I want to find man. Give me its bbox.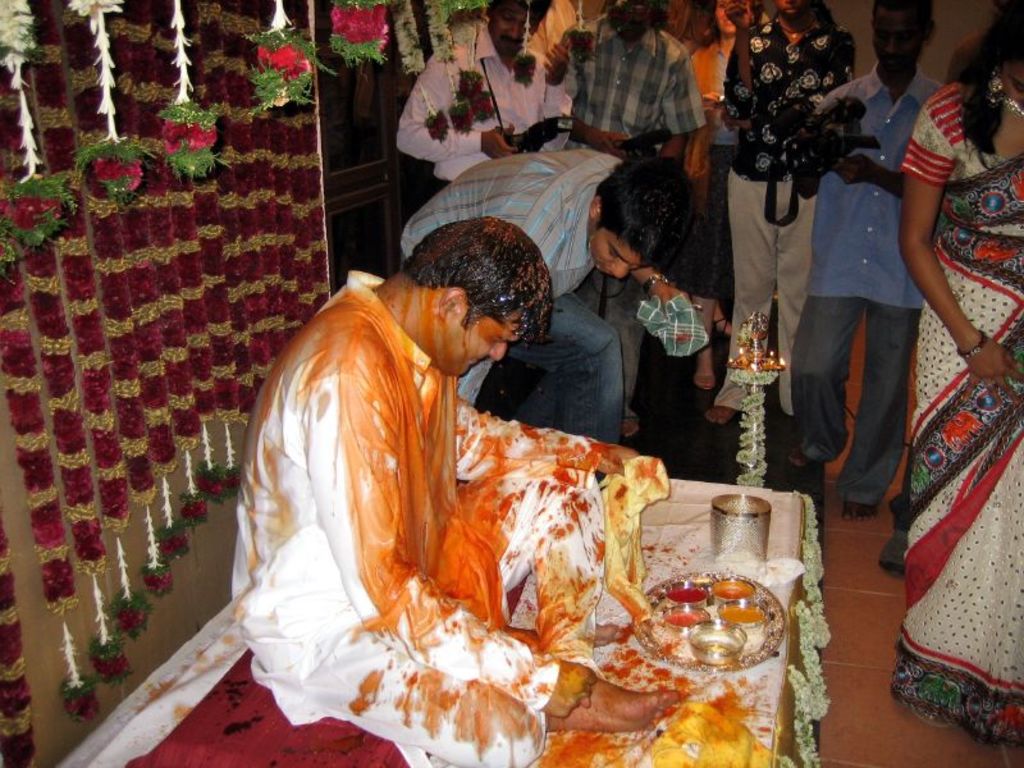
detection(787, 0, 942, 520).
